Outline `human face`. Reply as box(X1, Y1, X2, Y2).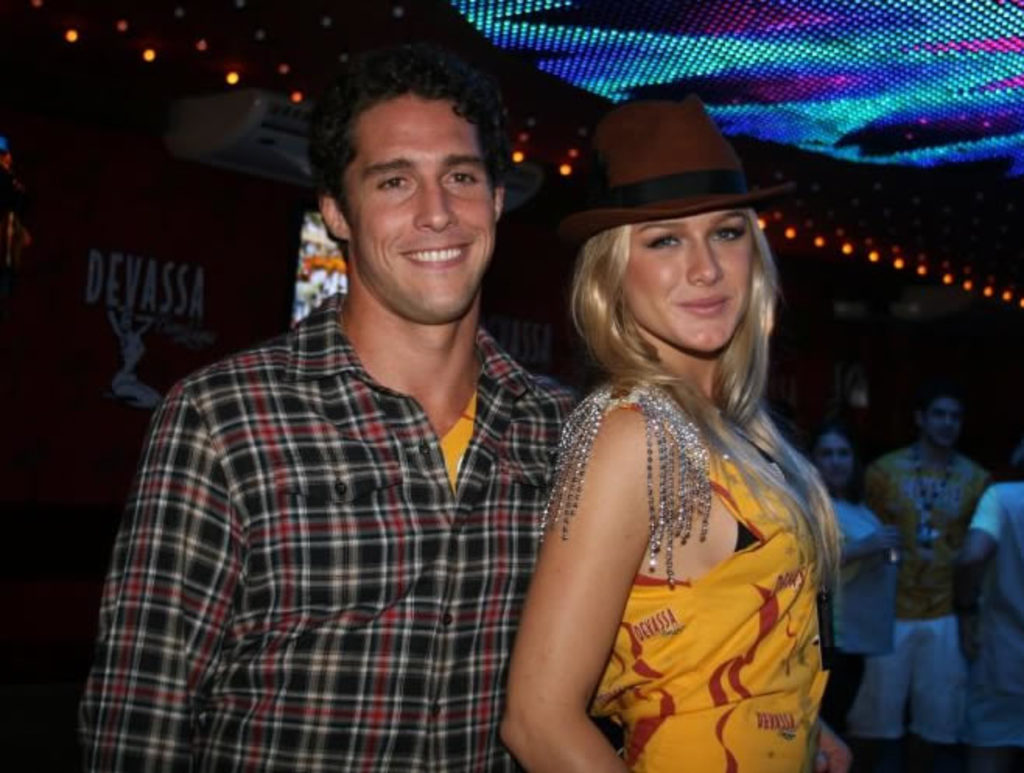
box(814, 432, 851, 488).
